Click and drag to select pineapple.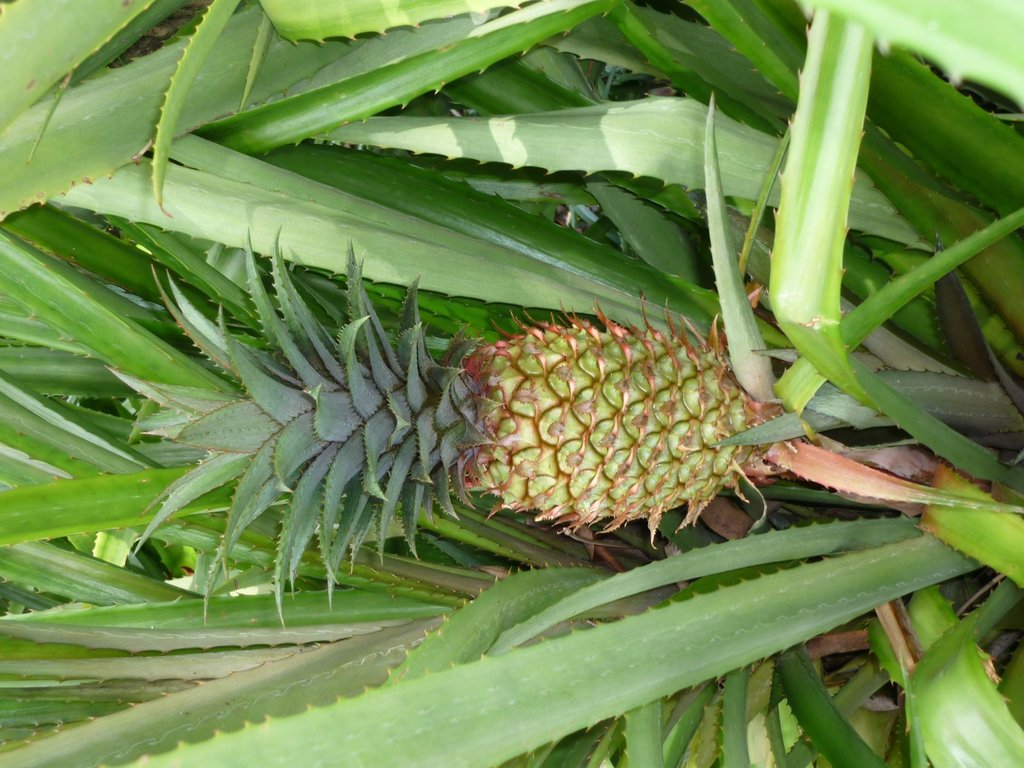
Selection: x1=104 y1=228 x2=755 y2=631.
